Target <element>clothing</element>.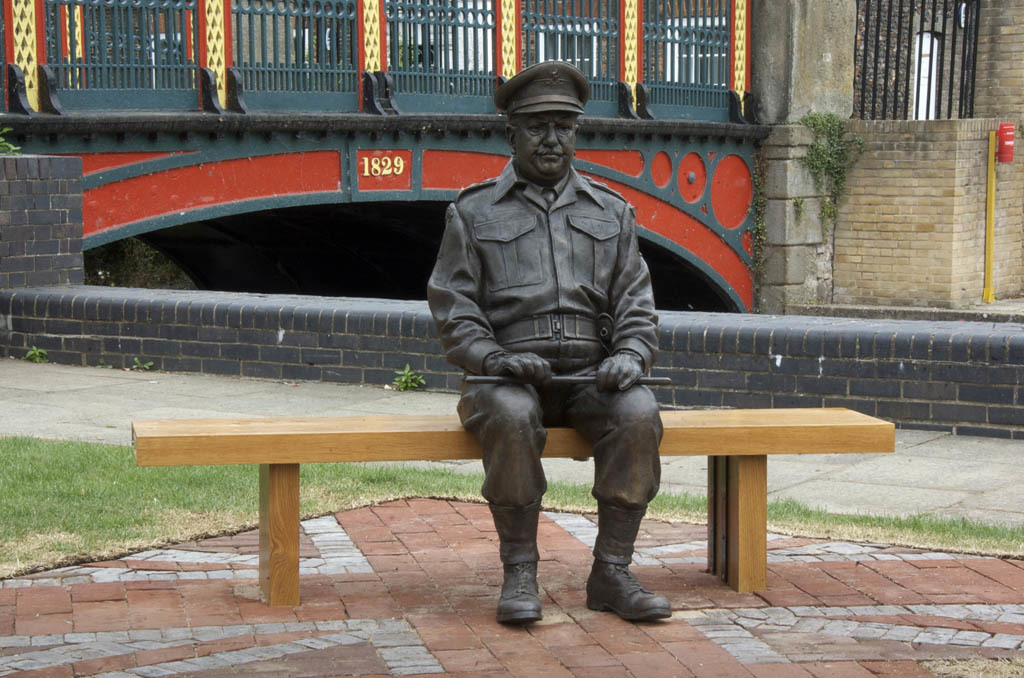
Target region: 423 160 663 564.
